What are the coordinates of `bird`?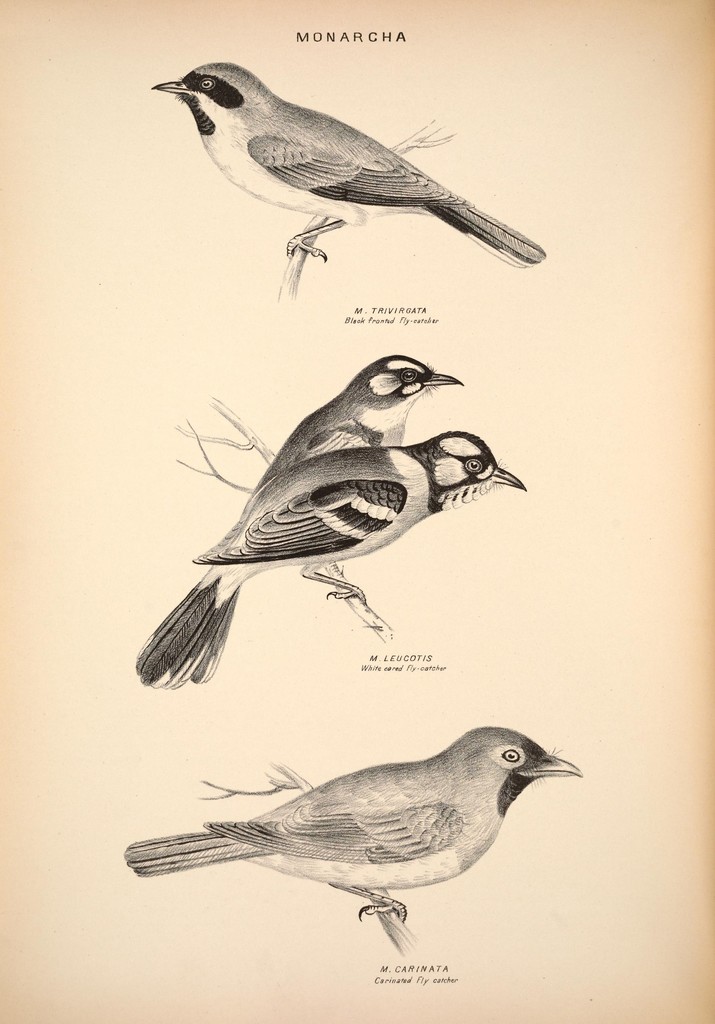
[131, 356, 458, 695].
